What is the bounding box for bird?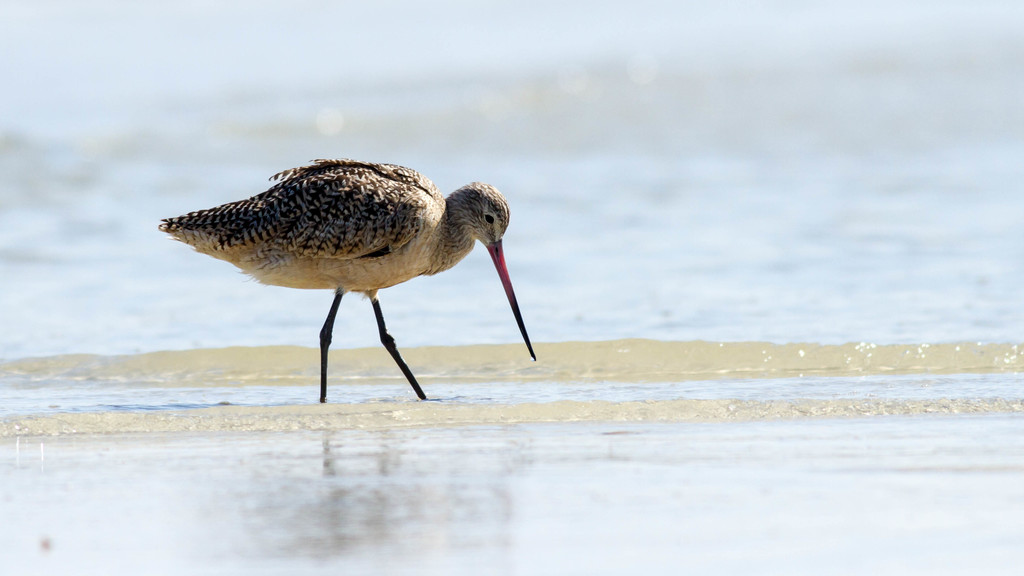
BBox(145, 150, 534, 390).
